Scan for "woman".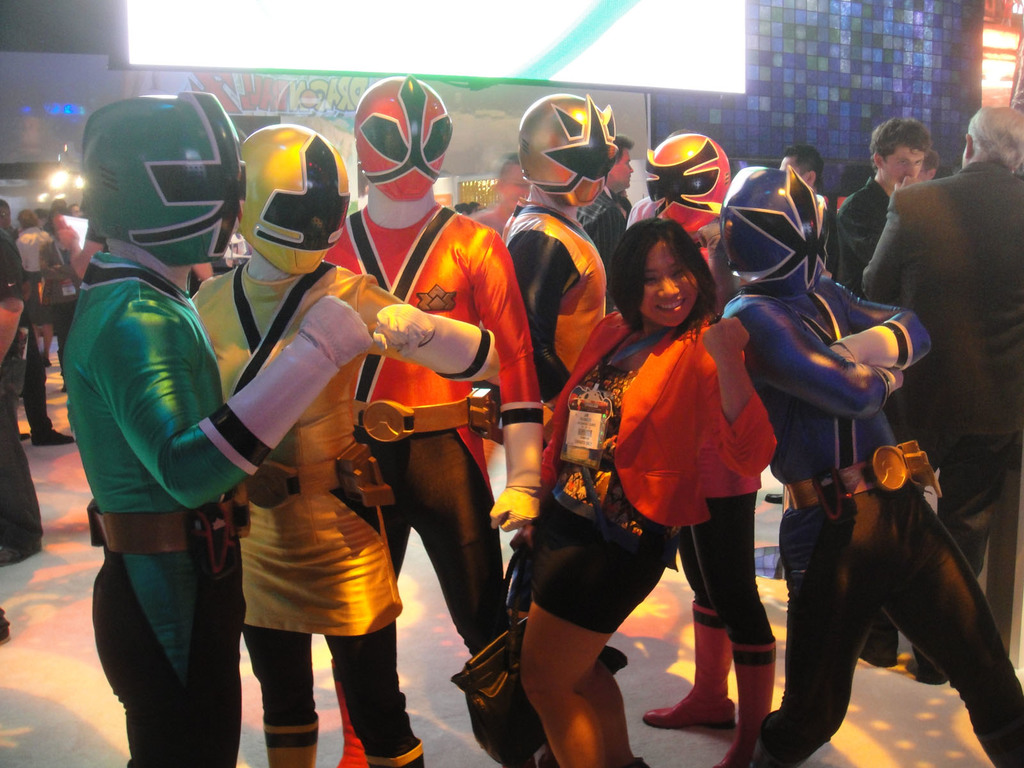
Scan result: 16 209 56 294.
